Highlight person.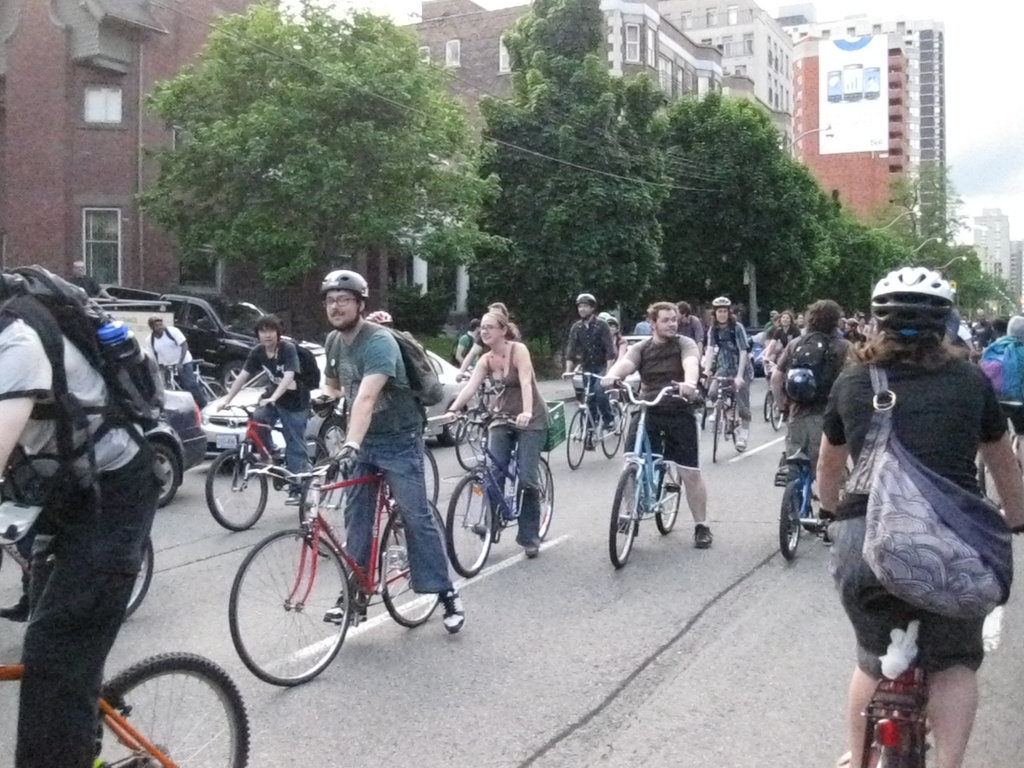
Highlighted region: x1=141 y1=313 x2=211 y2=405.
